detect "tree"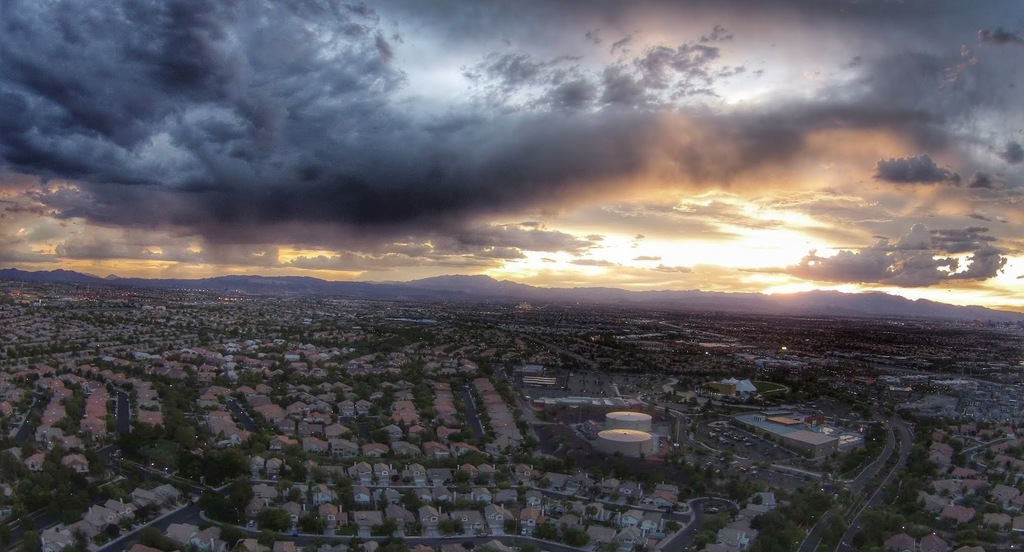
<box>285,445,298,453</box>
